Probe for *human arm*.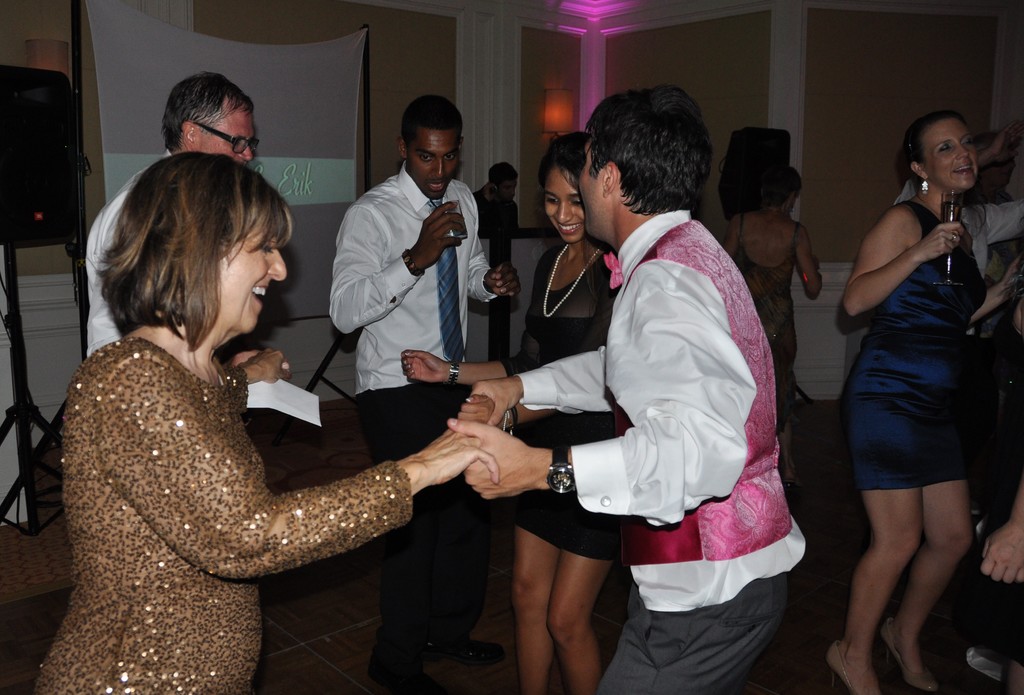
Probe result: 451,271,614,431.
